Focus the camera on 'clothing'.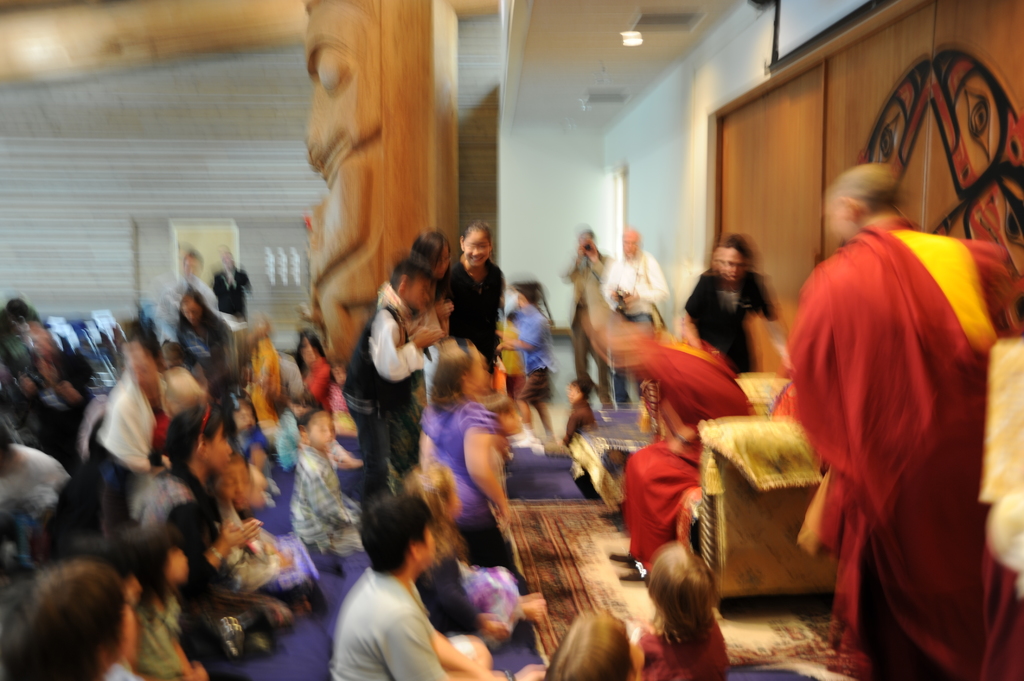
Focus region: <box>635,607,730,680</box>.
